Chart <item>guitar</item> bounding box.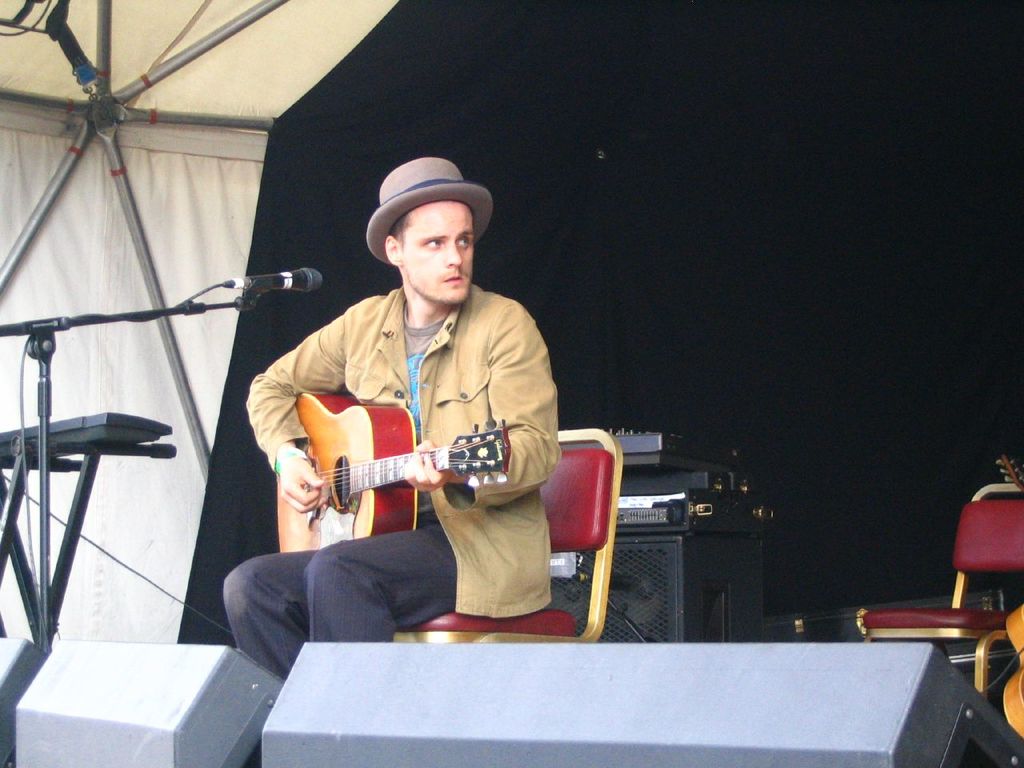
Charted: select_region(241, 374, 508, 557).
